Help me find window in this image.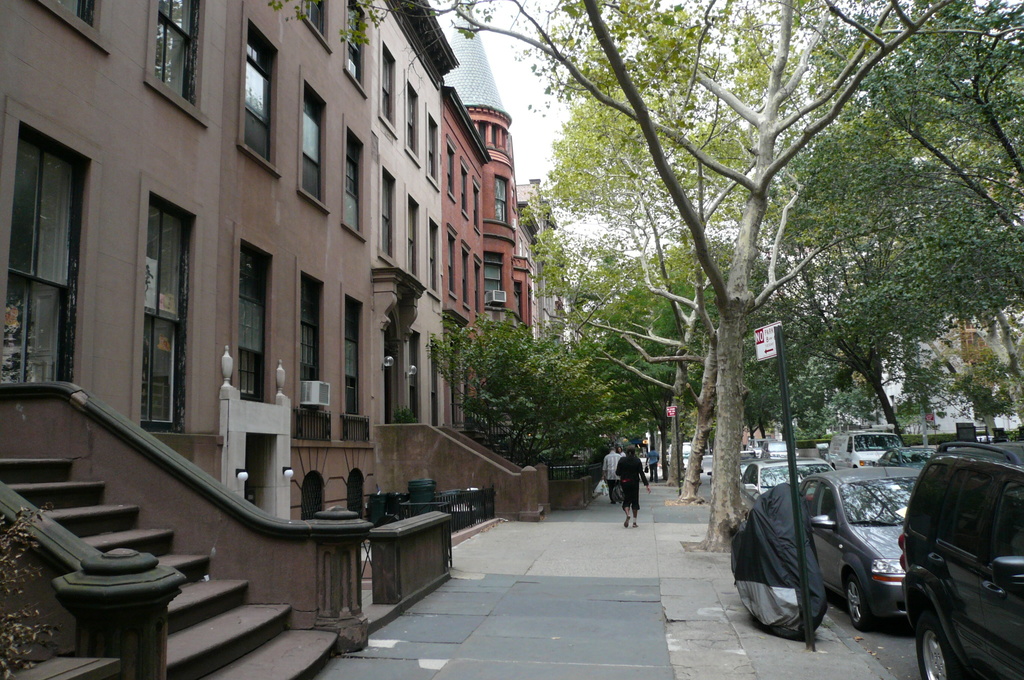
Found it: box=[373, 166, 397, 259].
